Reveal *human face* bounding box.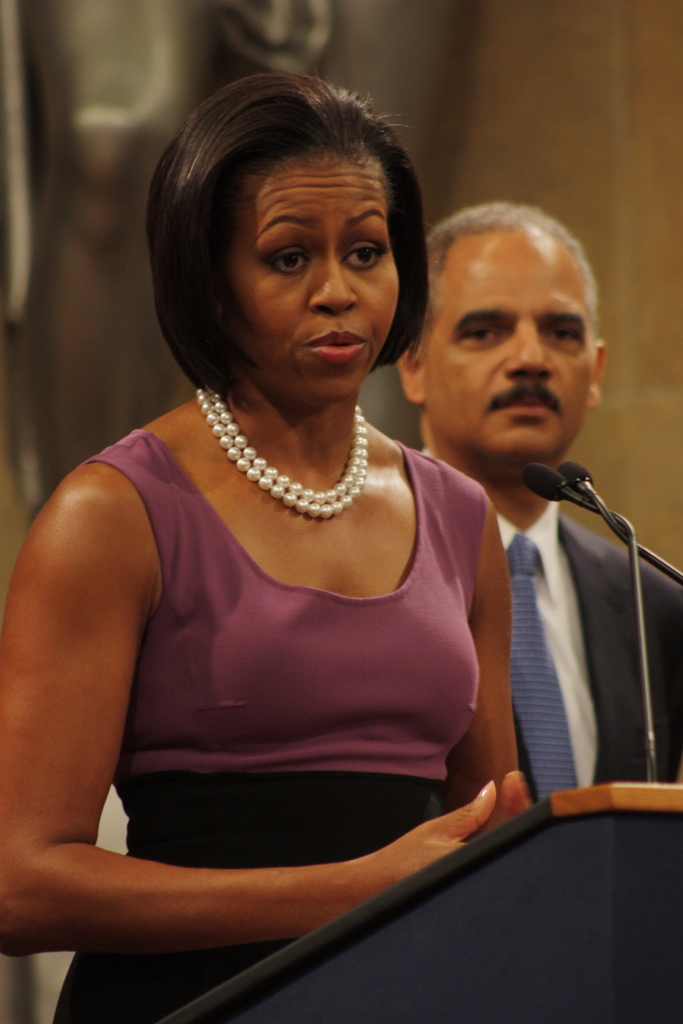
Revealed: box=[231, 149, 397, 403].
